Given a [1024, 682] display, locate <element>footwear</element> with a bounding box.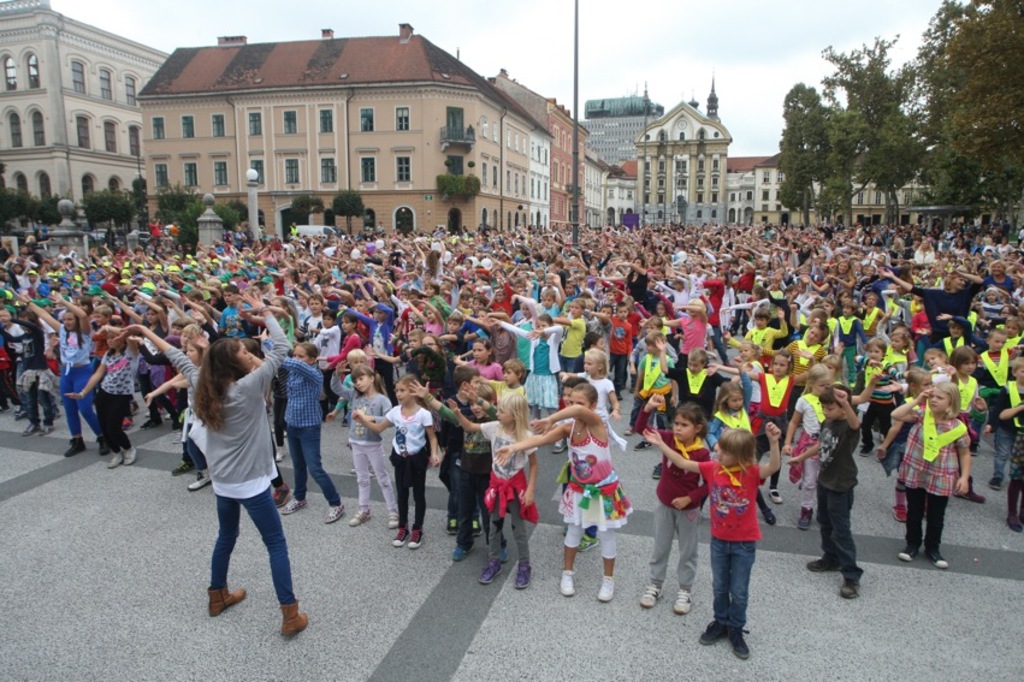
Located: locate(674, 583, 696, 617).
